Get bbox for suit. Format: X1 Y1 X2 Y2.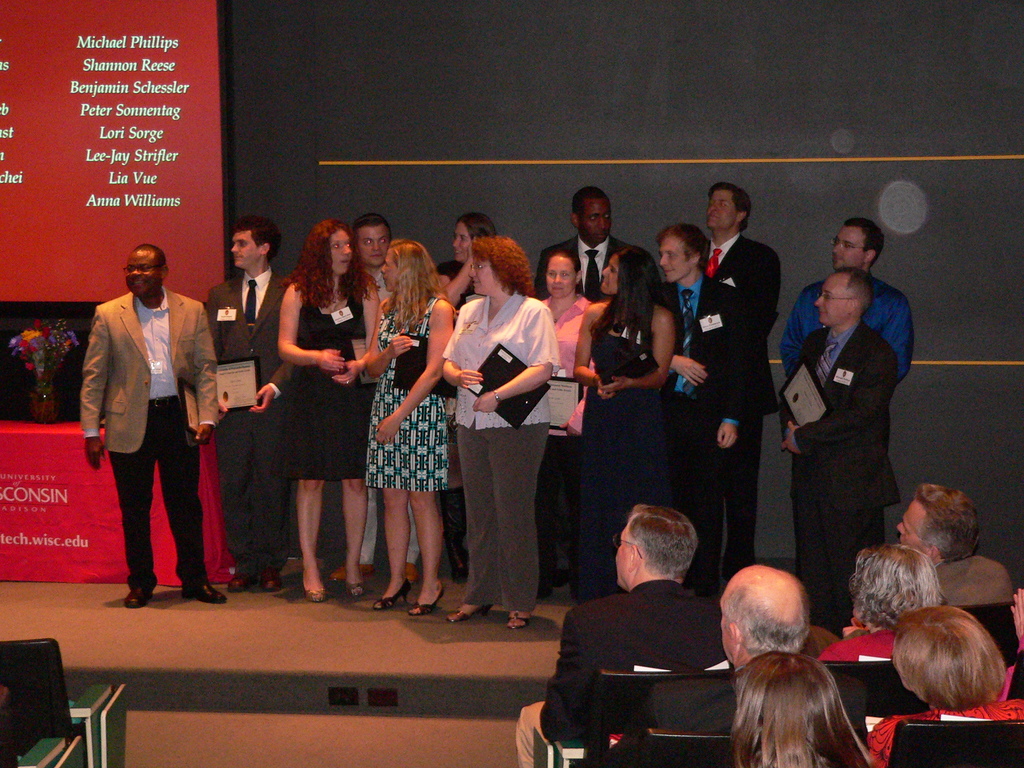
202 271 295 579.
